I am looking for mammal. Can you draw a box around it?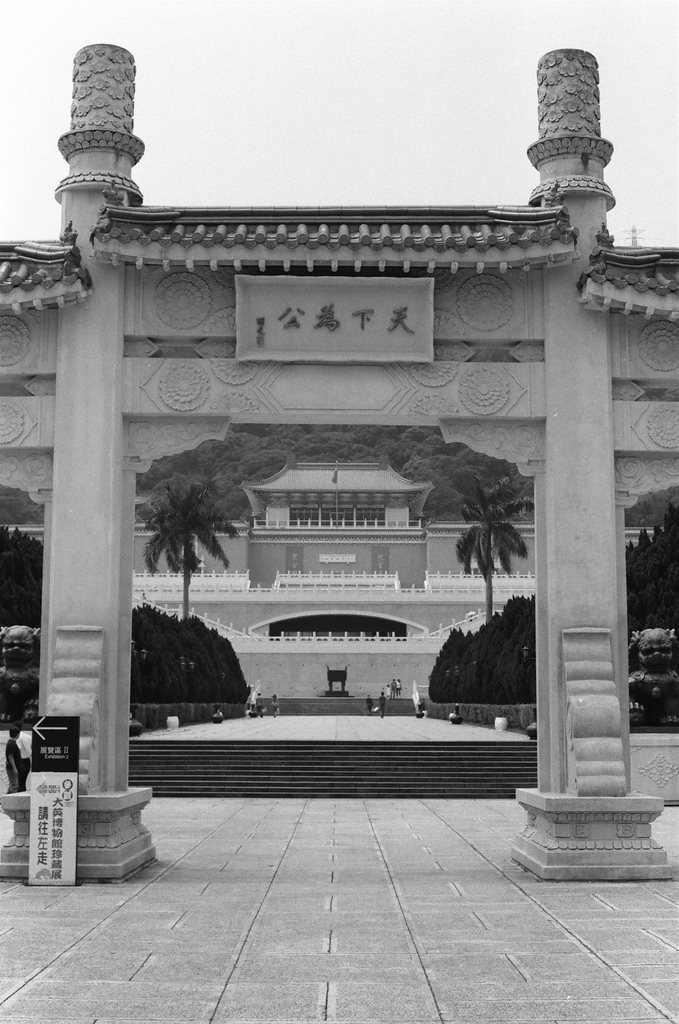
Sure, the bounding box is 365,695,372,714.
